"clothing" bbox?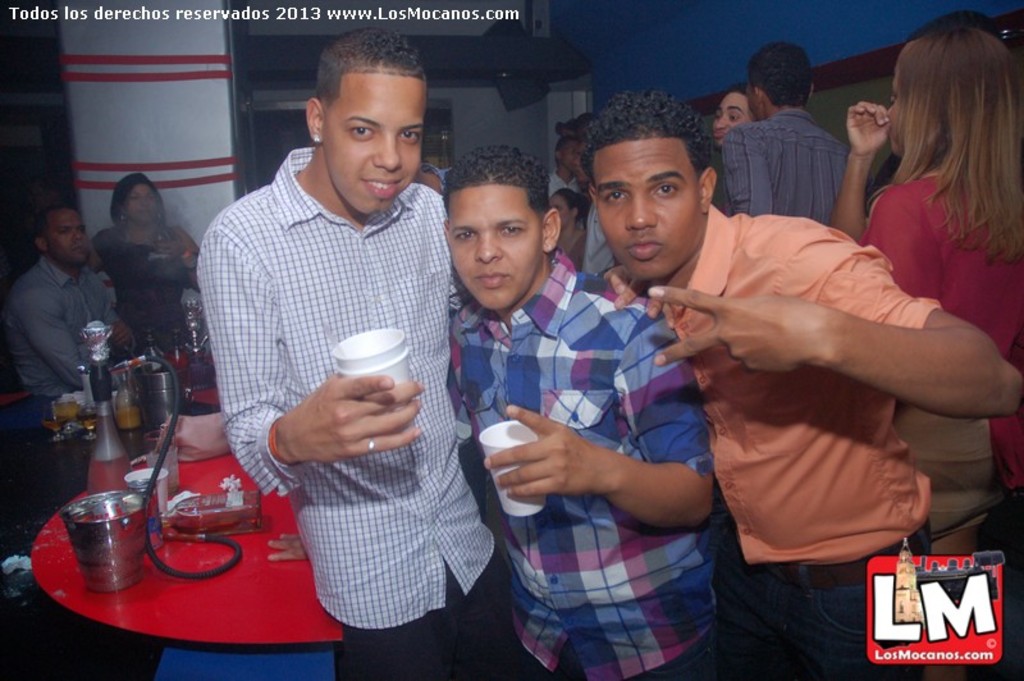
box=[713, 108, 851, 224]
